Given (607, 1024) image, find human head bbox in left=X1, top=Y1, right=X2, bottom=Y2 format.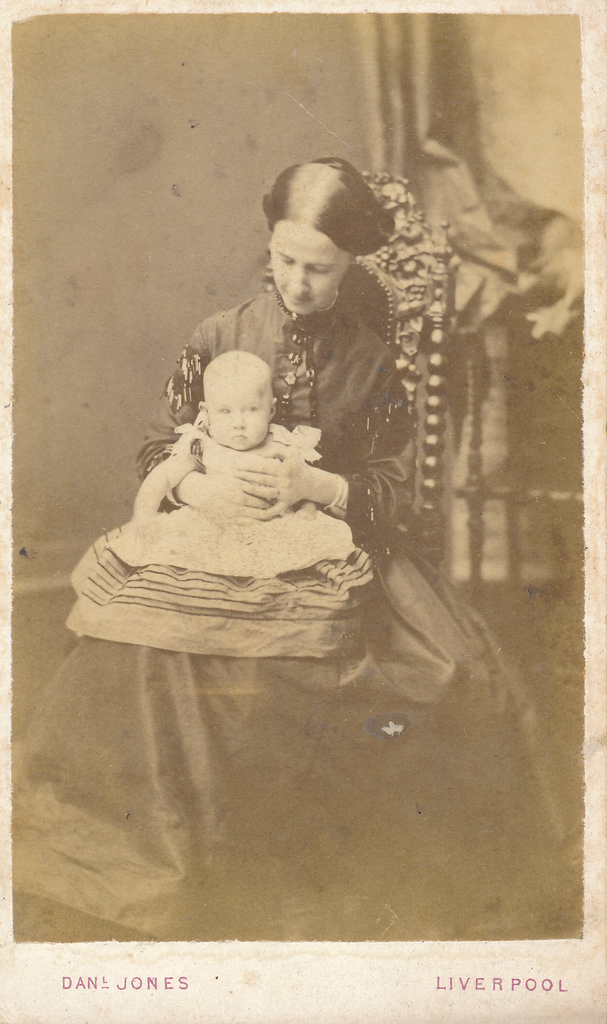
left=199, top=346, right=278, bottom=451.
